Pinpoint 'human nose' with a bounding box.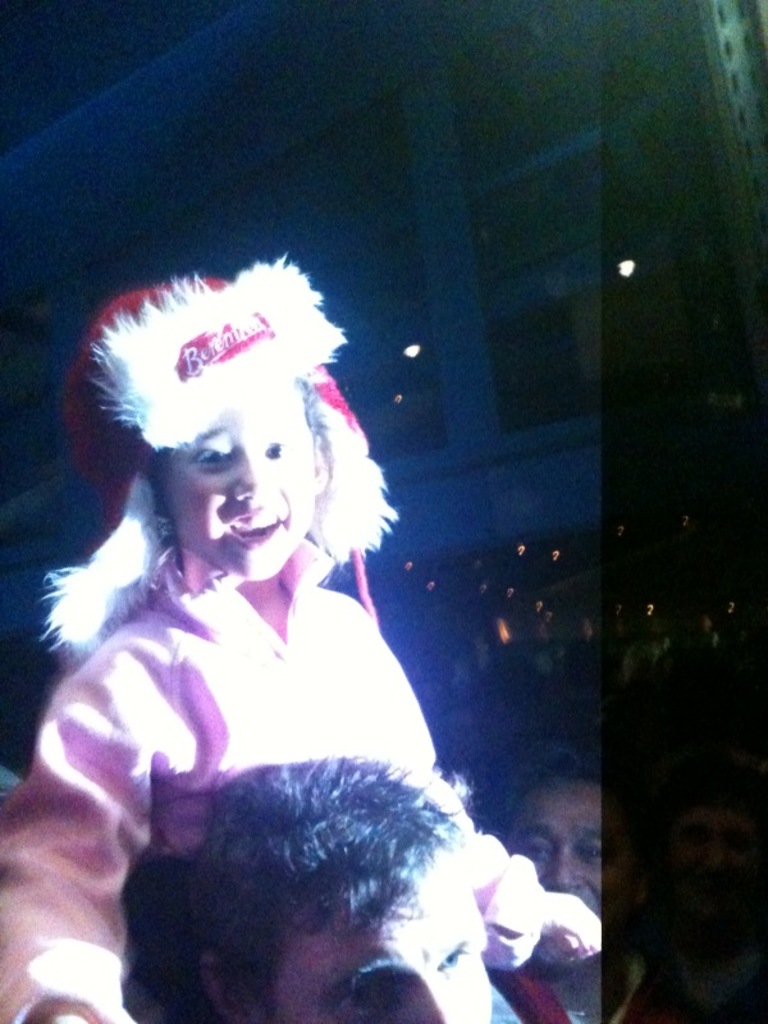
x1=229 y1=452 x2=274 y2=499.
